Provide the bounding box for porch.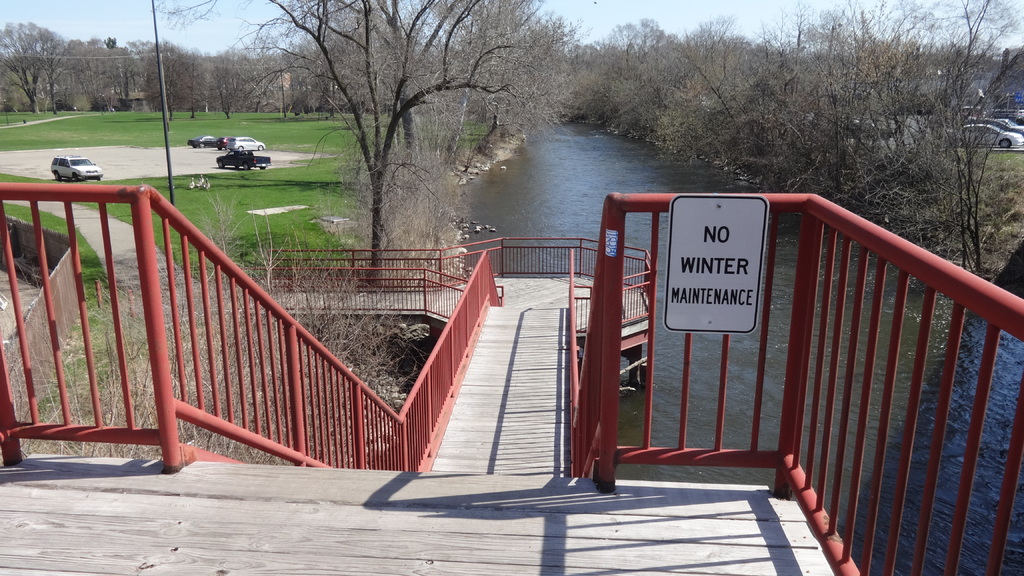
crop(0, 449, 880, 575).
